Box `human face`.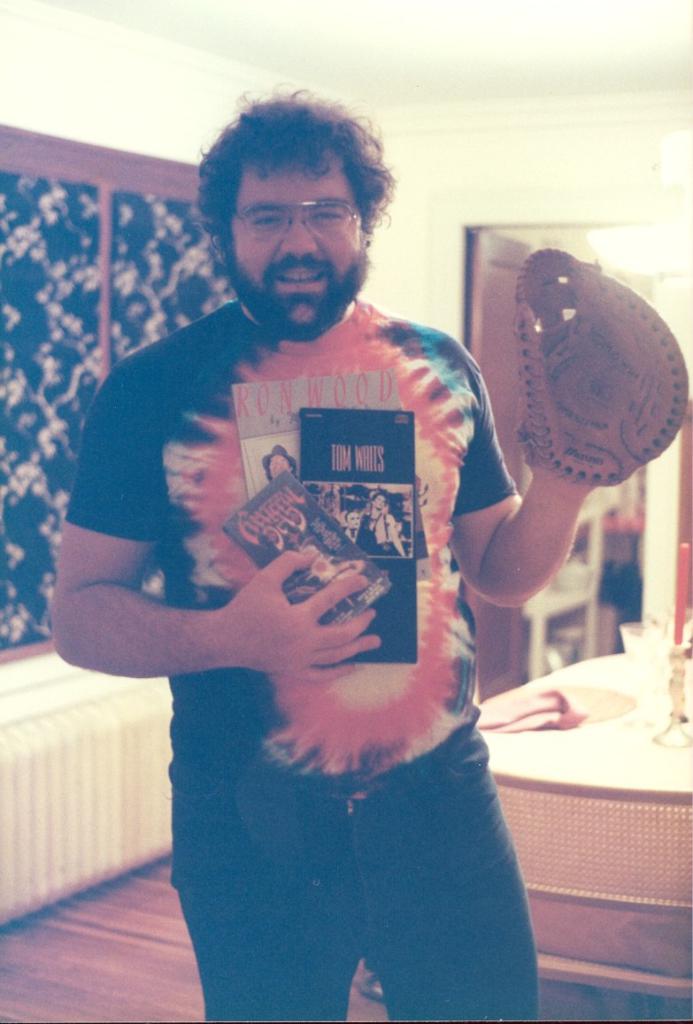
(x1=373, y1=492, x2=385, y2=508).
